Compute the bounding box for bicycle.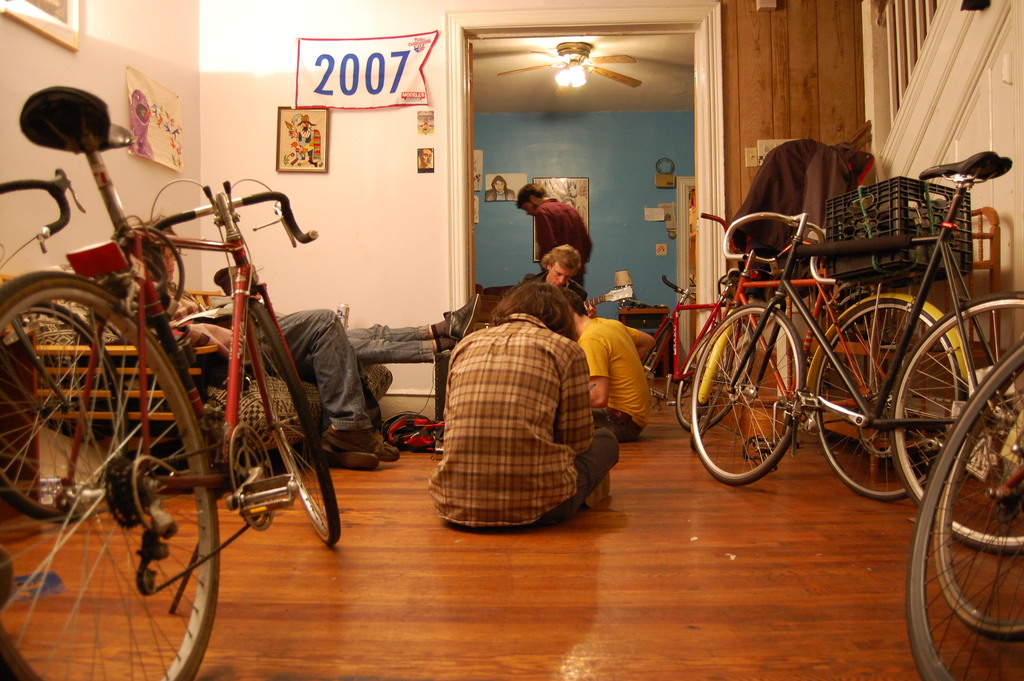
crop(771, 152, 1023, 529).
